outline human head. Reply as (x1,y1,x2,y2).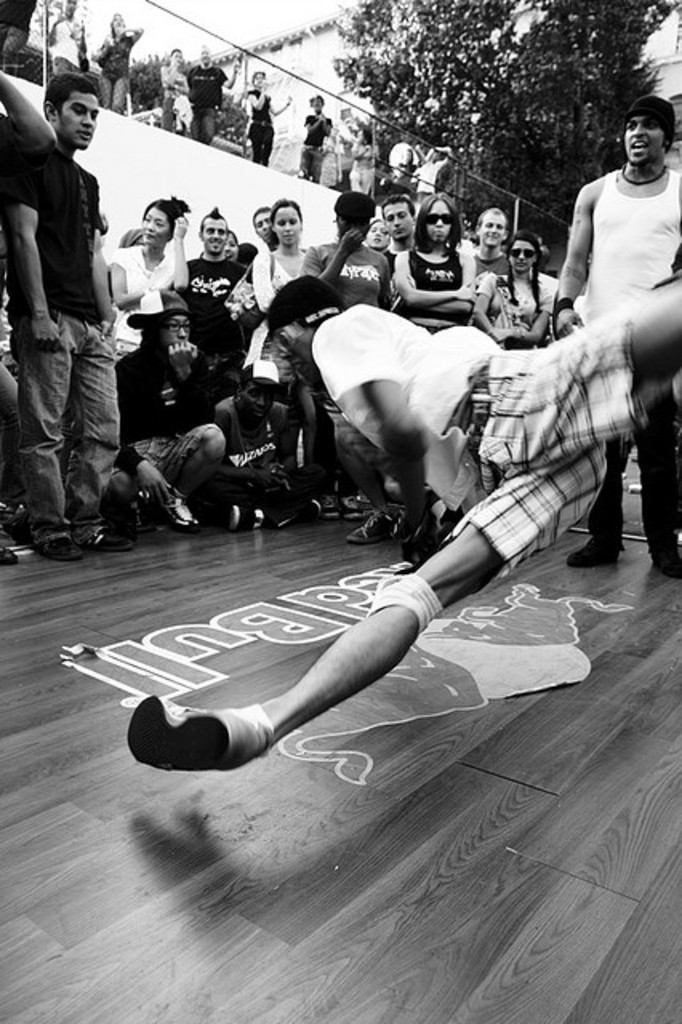
(250,205,274,245).
